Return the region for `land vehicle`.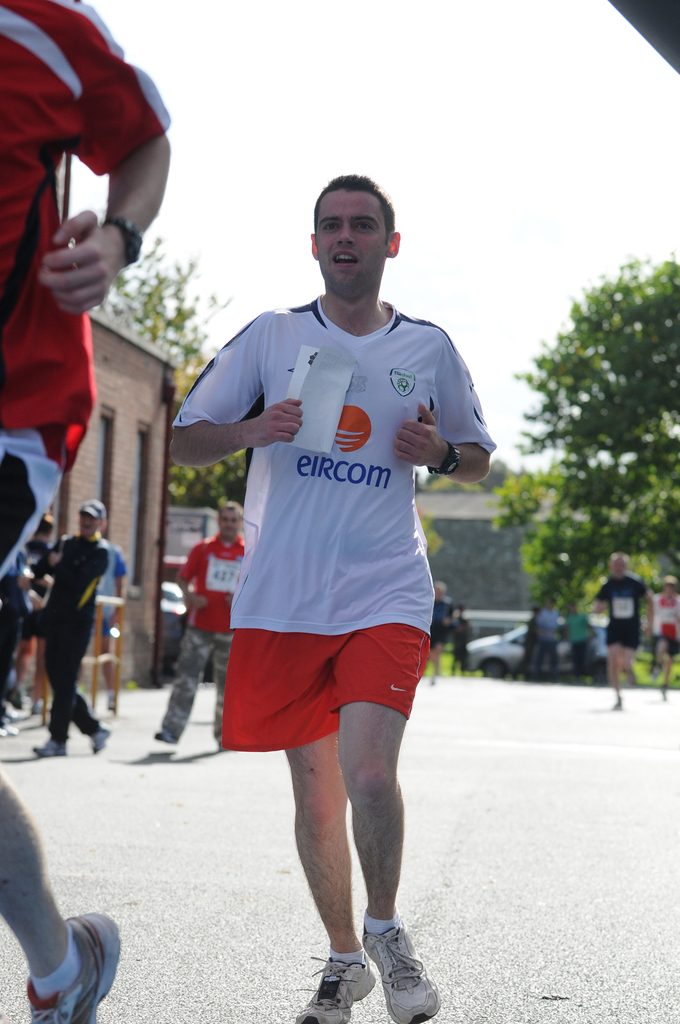
x1=456 y1=613 x2=619 y2=686.
